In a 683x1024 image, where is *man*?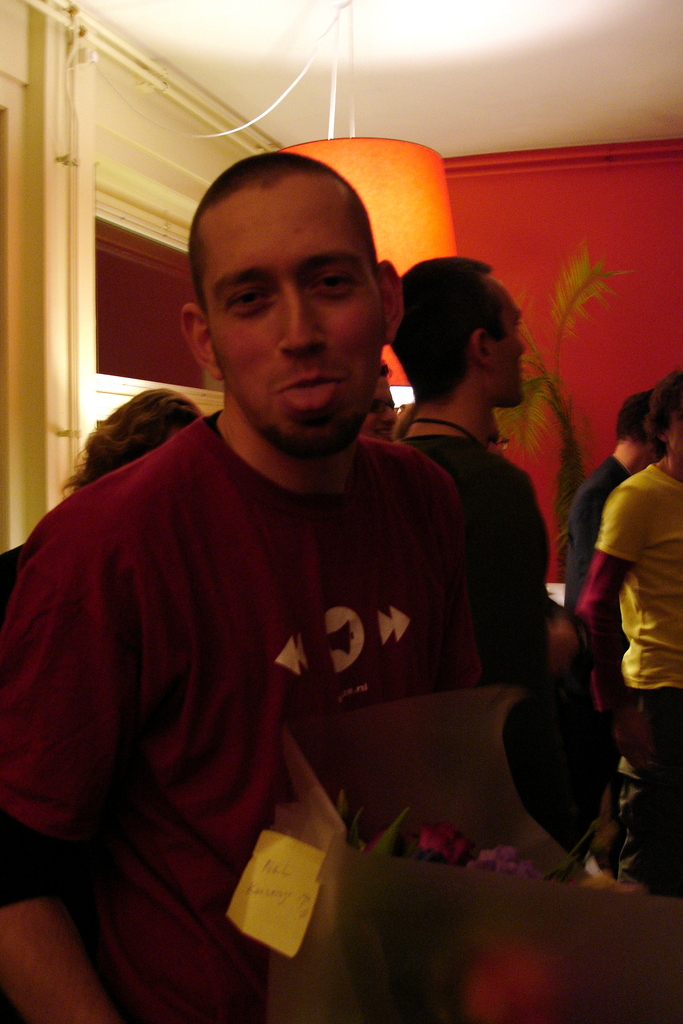
box=[21, 152, 561, 956].
